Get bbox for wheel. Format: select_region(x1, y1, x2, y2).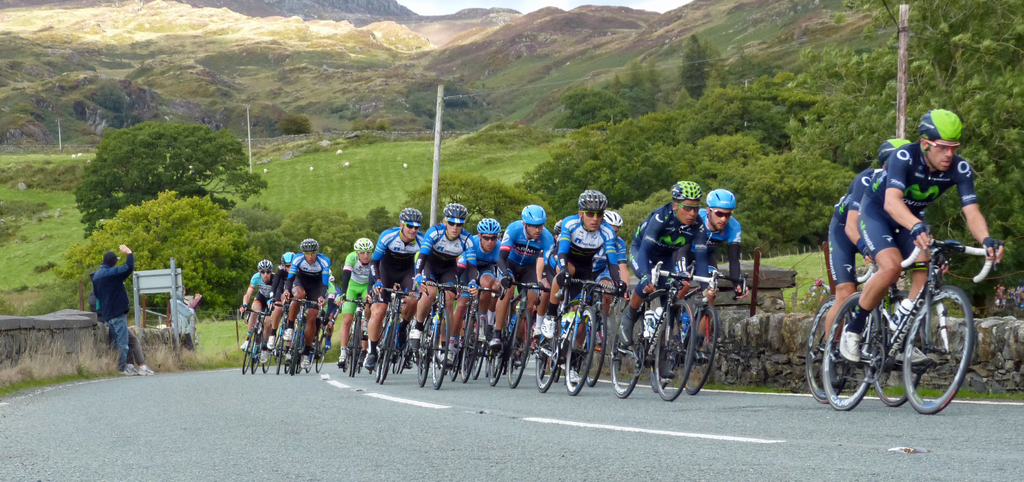
select_region(420, 317, 434, 386).
